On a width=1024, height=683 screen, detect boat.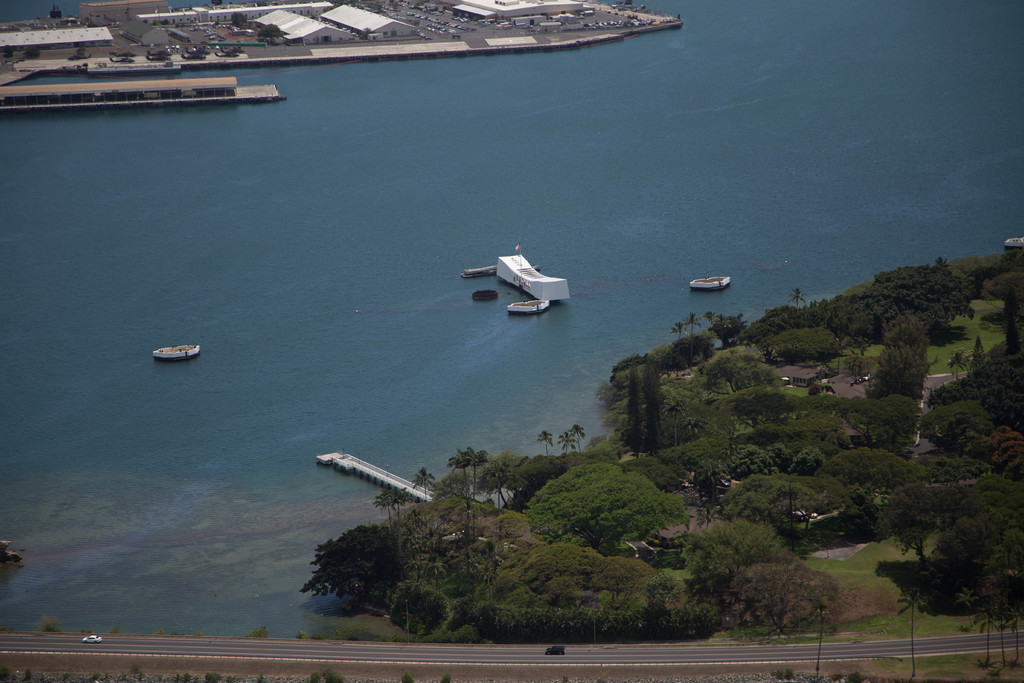
region(153, 341, 201, 359).
